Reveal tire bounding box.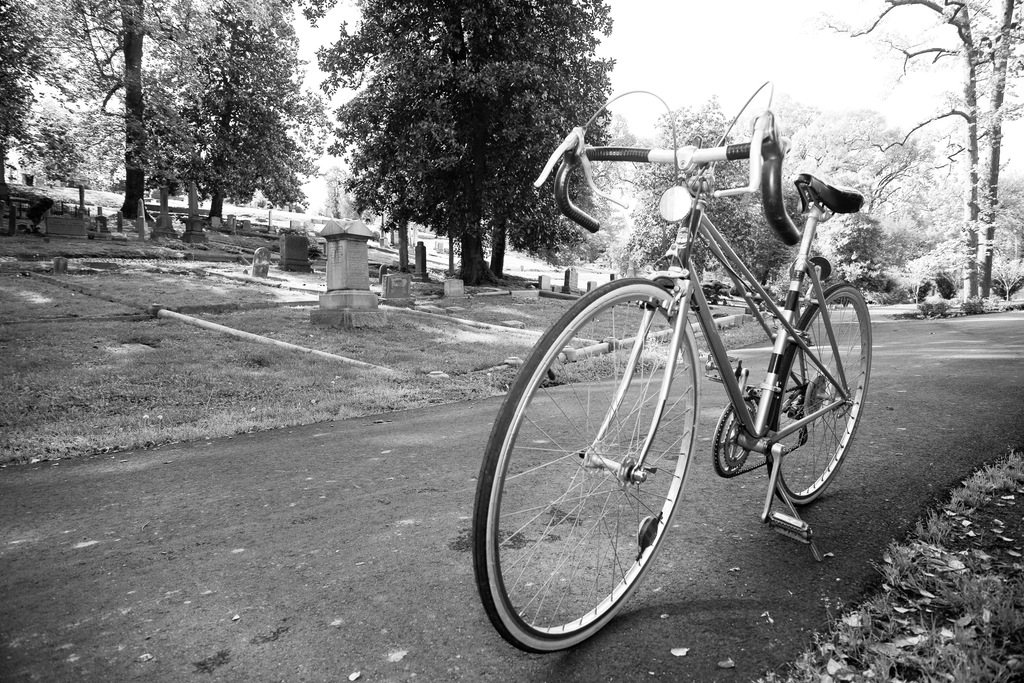
Revealed: [left=766, top=283, right=871, bottom=505].
